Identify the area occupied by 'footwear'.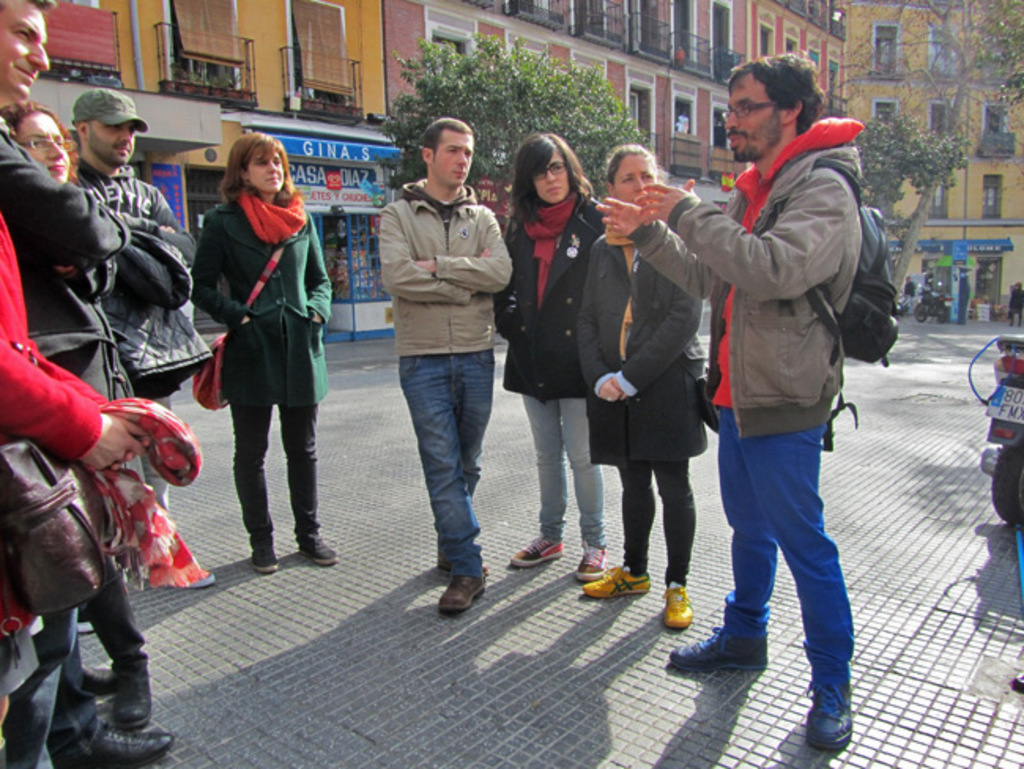
Area: <bbox>83, 668, 113, 704</bbox>.
